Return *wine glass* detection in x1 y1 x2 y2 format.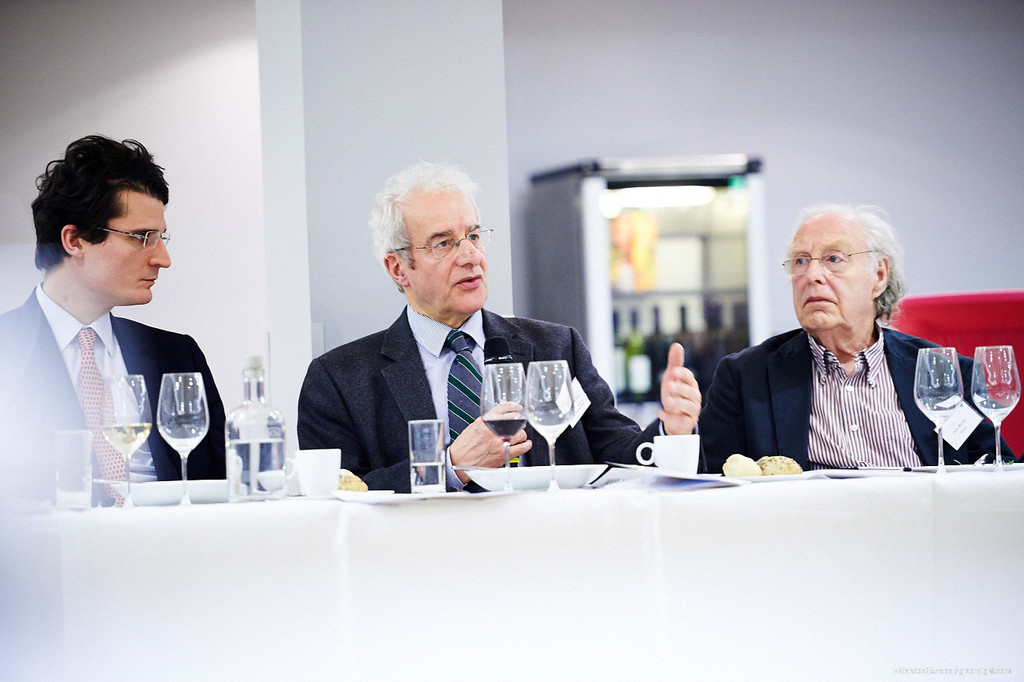
913 348 963 465.
